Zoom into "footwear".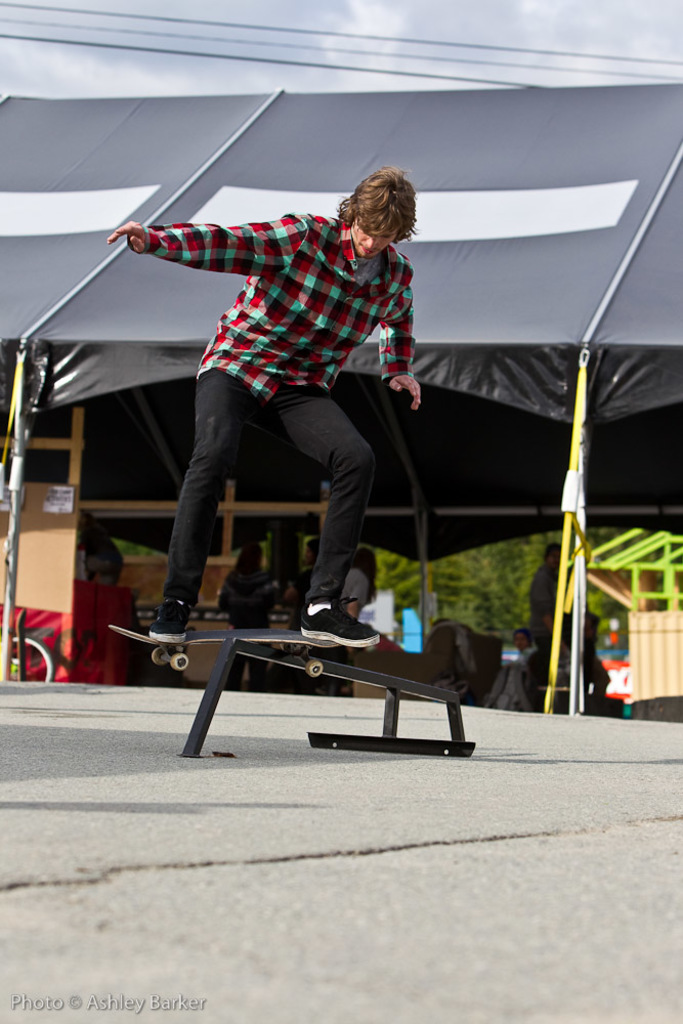
Zoom target: x1=295, y1=595, x2=387, y2=662.
